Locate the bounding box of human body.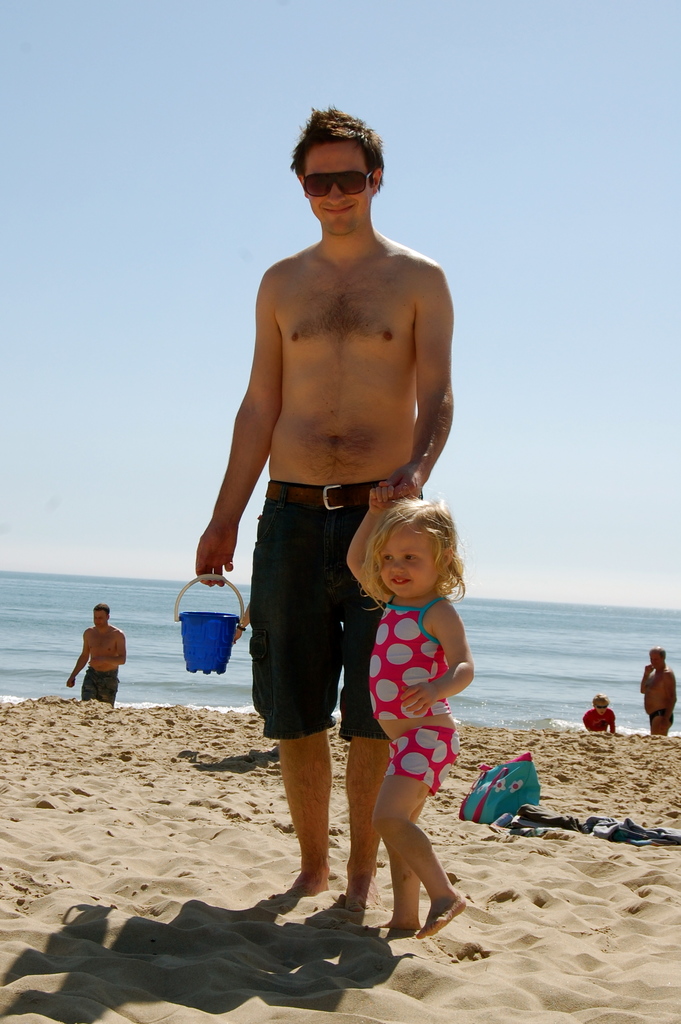
Bounding box: <region>578, 696, 615, 738</region>.
